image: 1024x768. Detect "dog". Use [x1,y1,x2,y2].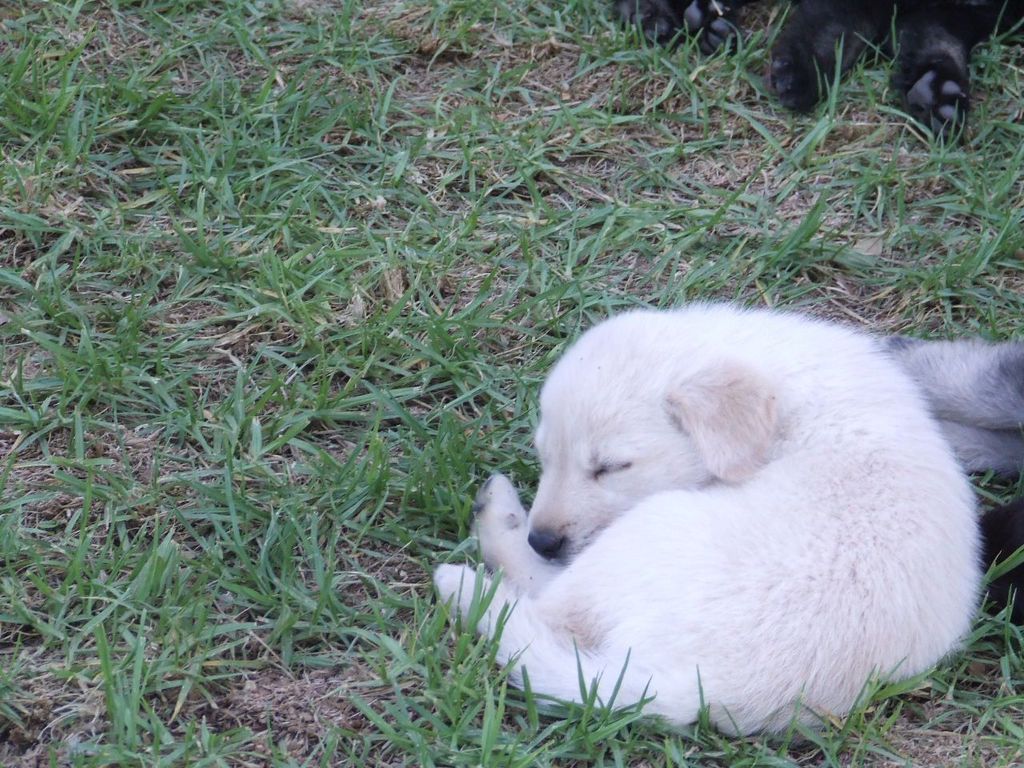
[431,298,1023,738].
